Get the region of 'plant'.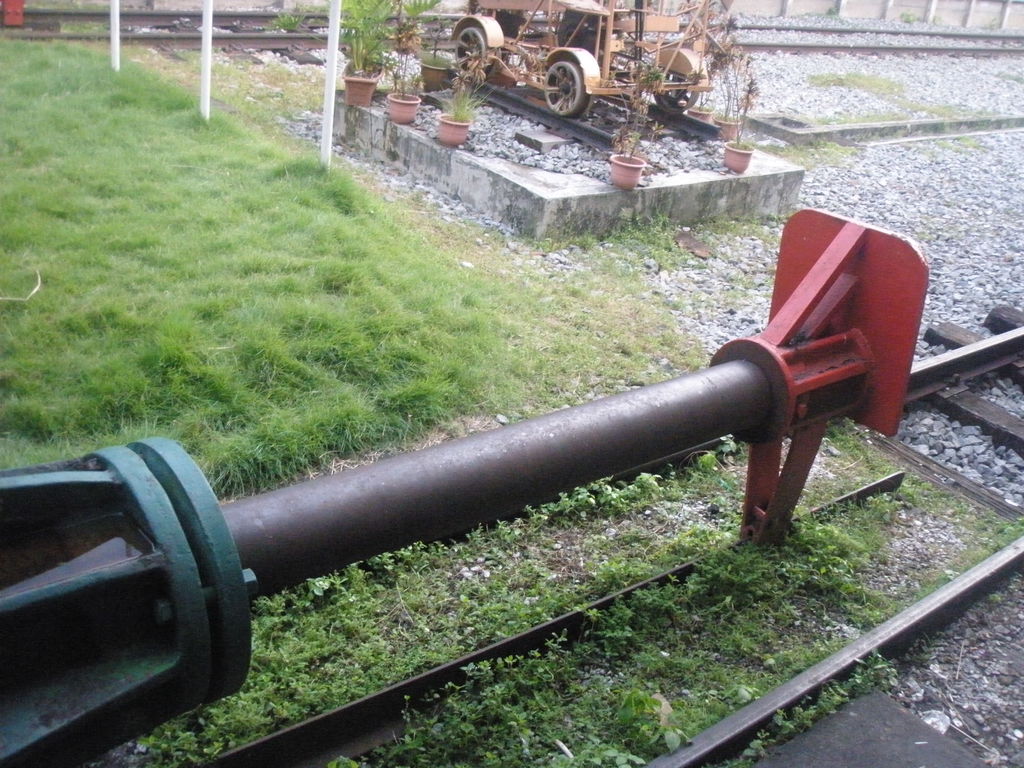
Rect(435, 60, 493, 131).
